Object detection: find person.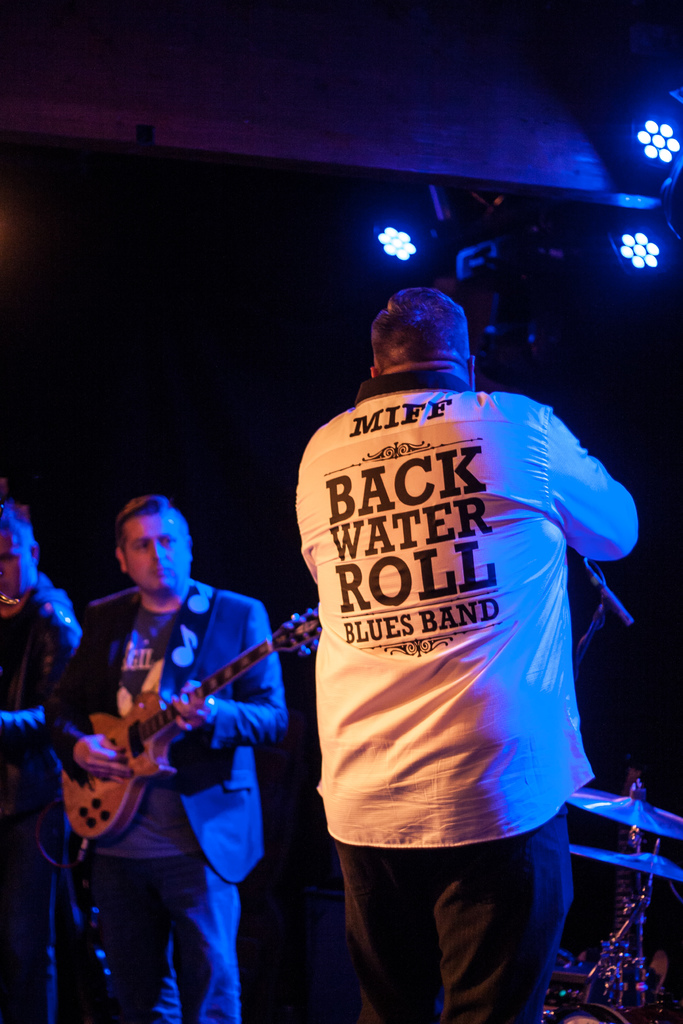
crop(0, 500, 93, 1018).
